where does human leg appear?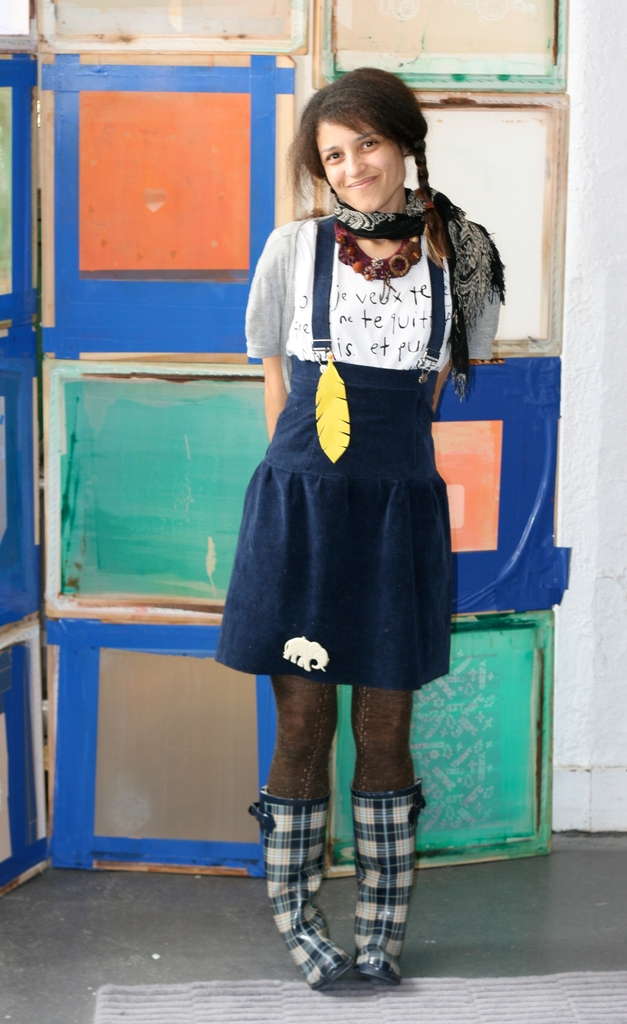
Appears at [349,668,428,982].
